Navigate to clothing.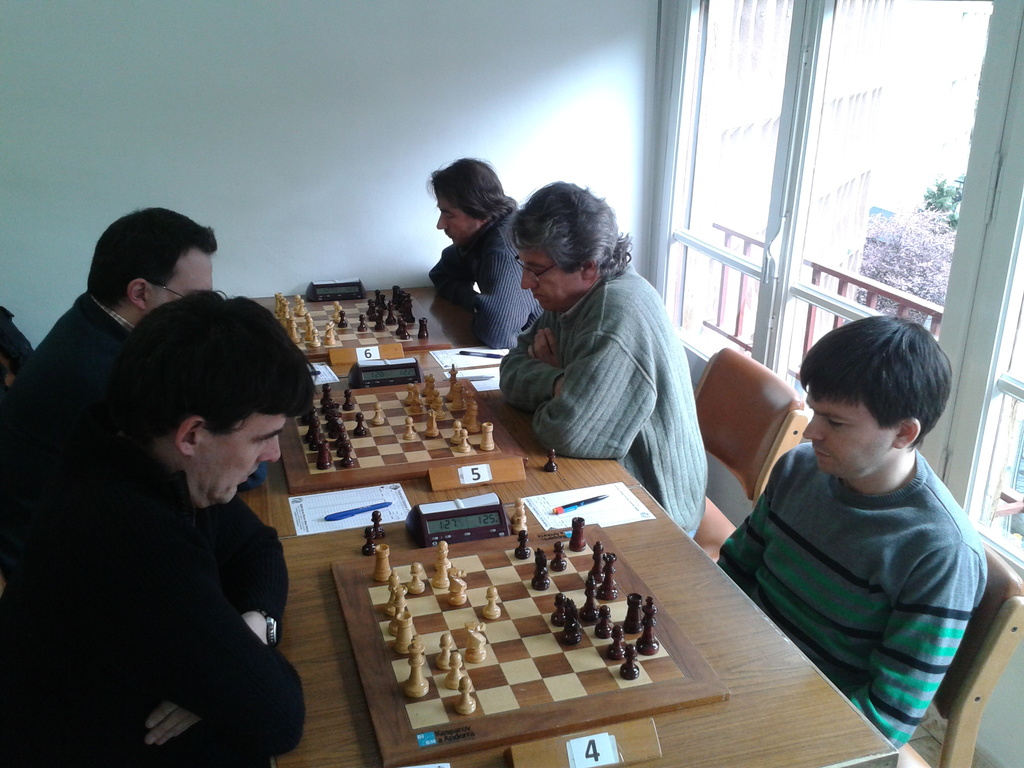
Navigation target: box(427, 223, 541, 352).
